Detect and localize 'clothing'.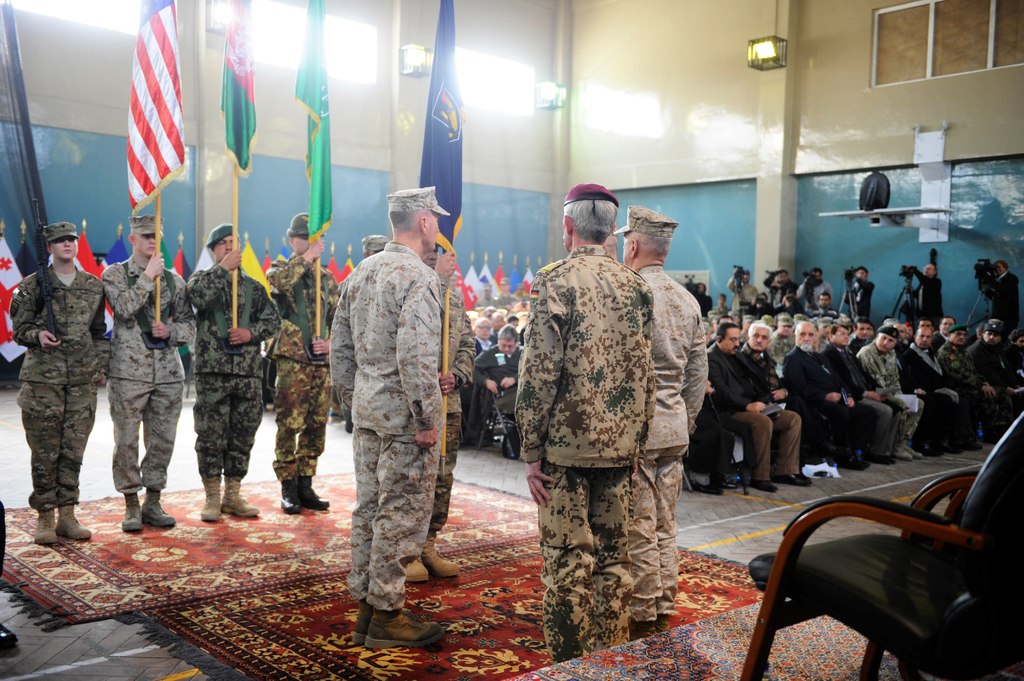
Localized at (916,269,947,323).
